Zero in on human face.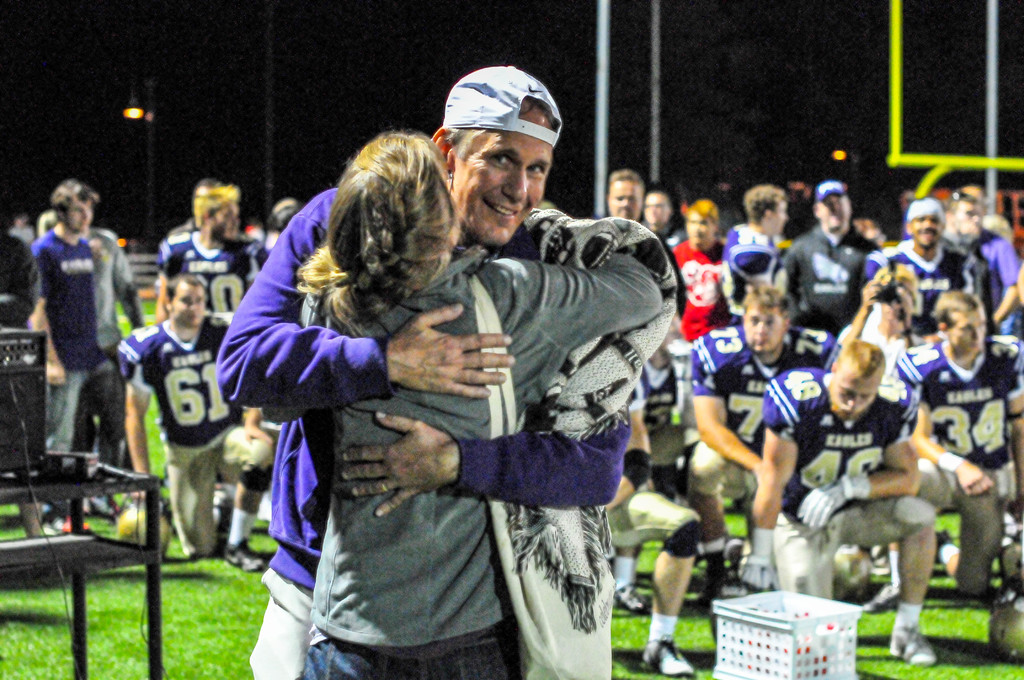
Zeroed in: {"left": 172, "top": 286, "right": 204, "bottom": 328}.
